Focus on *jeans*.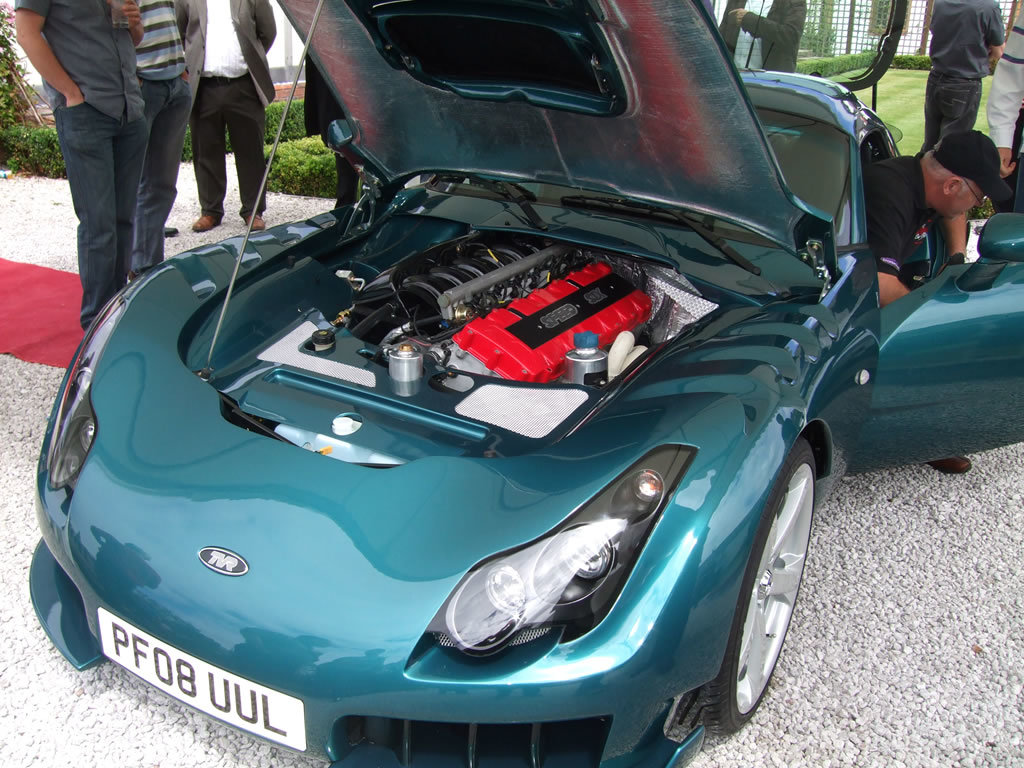
Focused at BBox(329, 154, 359, 205).
